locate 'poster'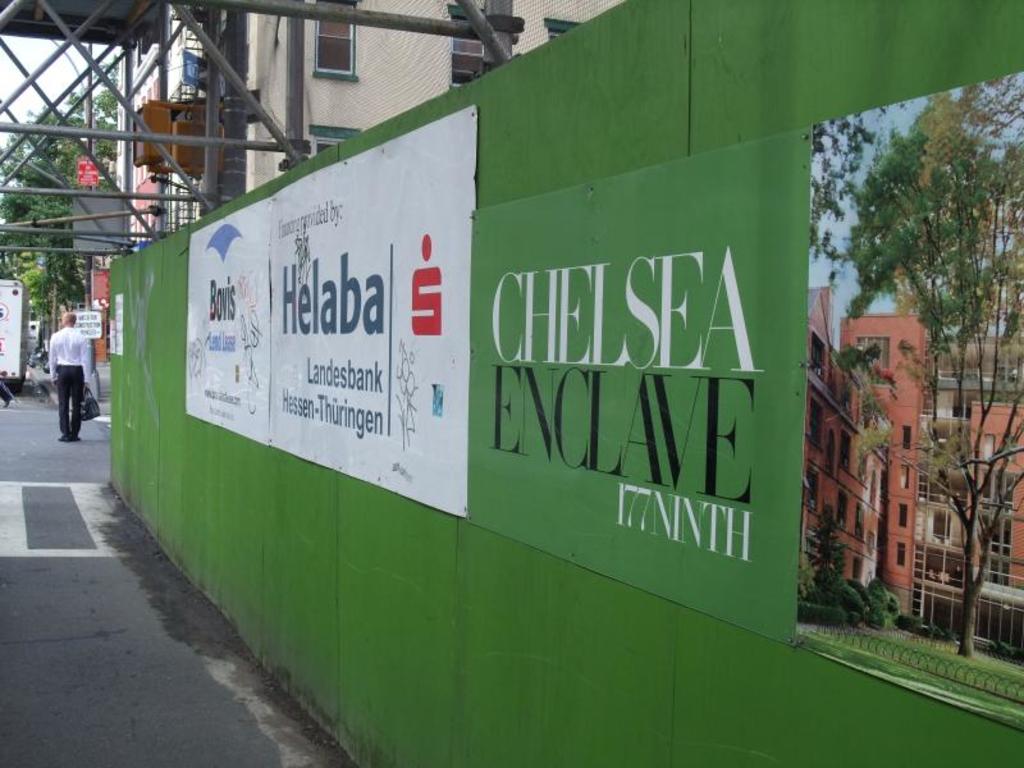
Rect(814, 67, 1023, 733)
